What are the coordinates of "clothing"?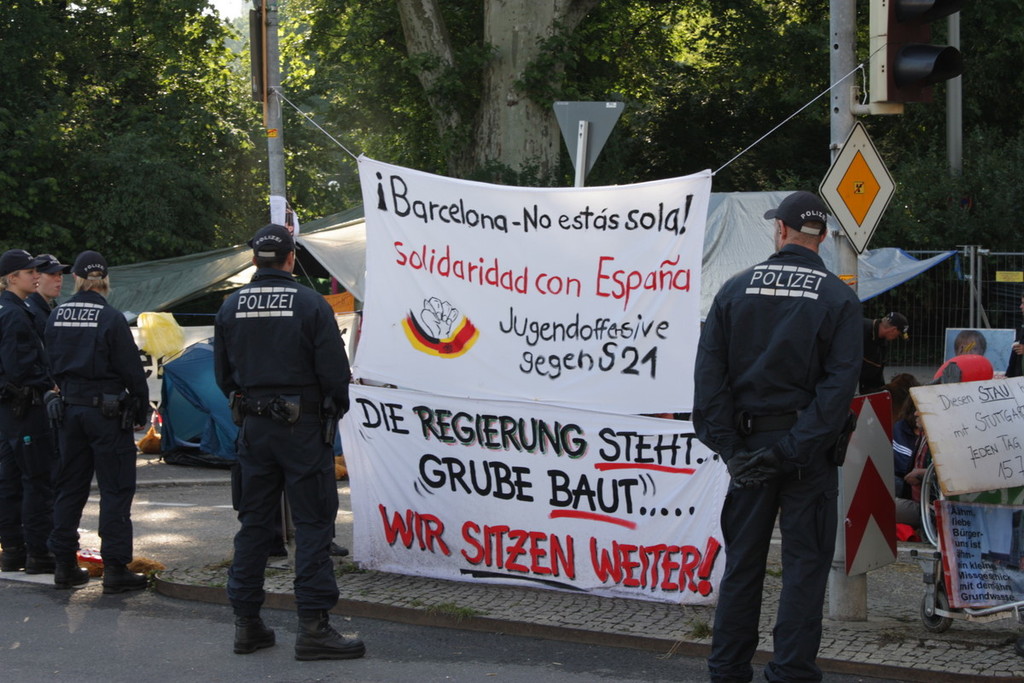
0/284/44/556.
